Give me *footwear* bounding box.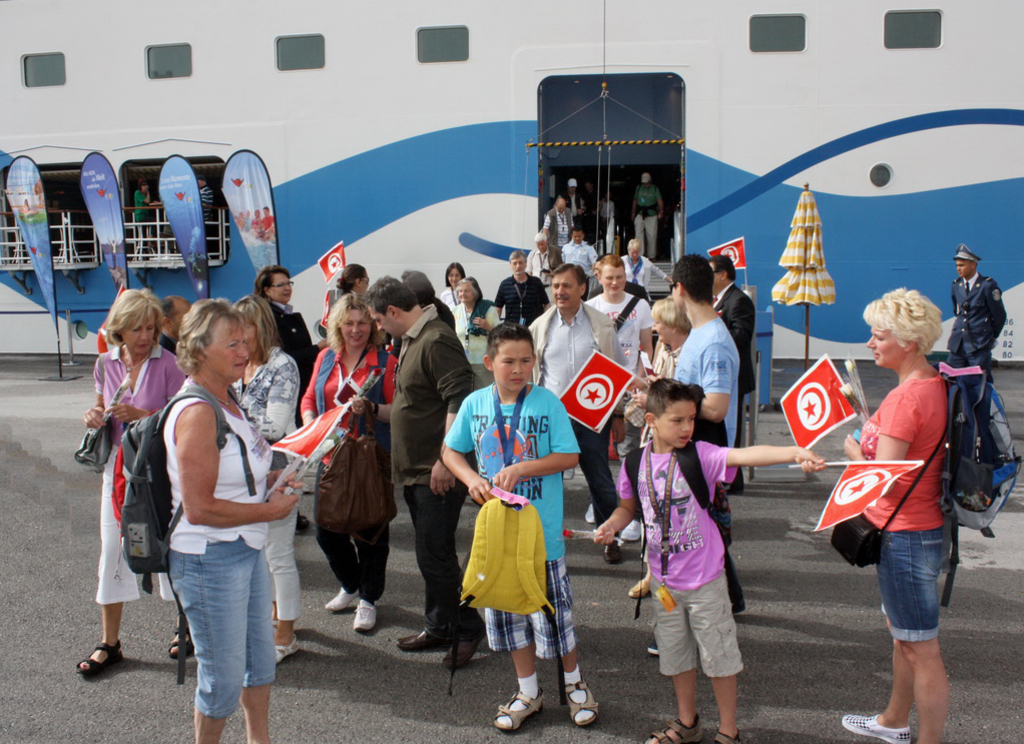
[left=353, top=602, right=377, bottom=632].
